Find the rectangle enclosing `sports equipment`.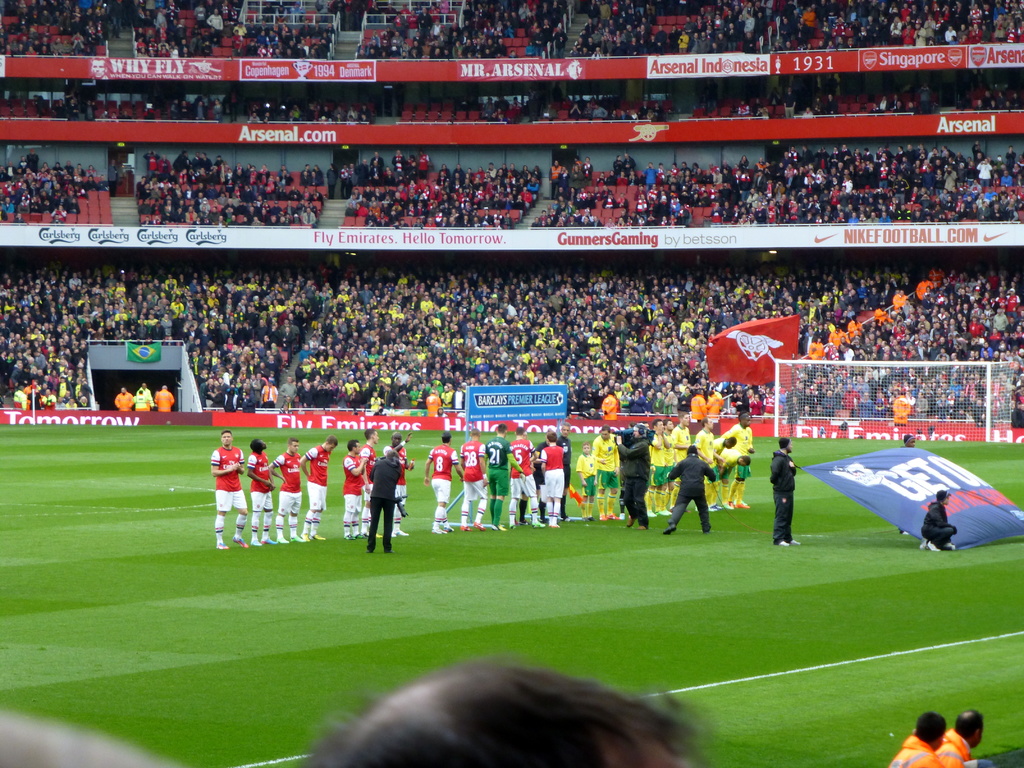
region(773, 358, 1016, 442).
